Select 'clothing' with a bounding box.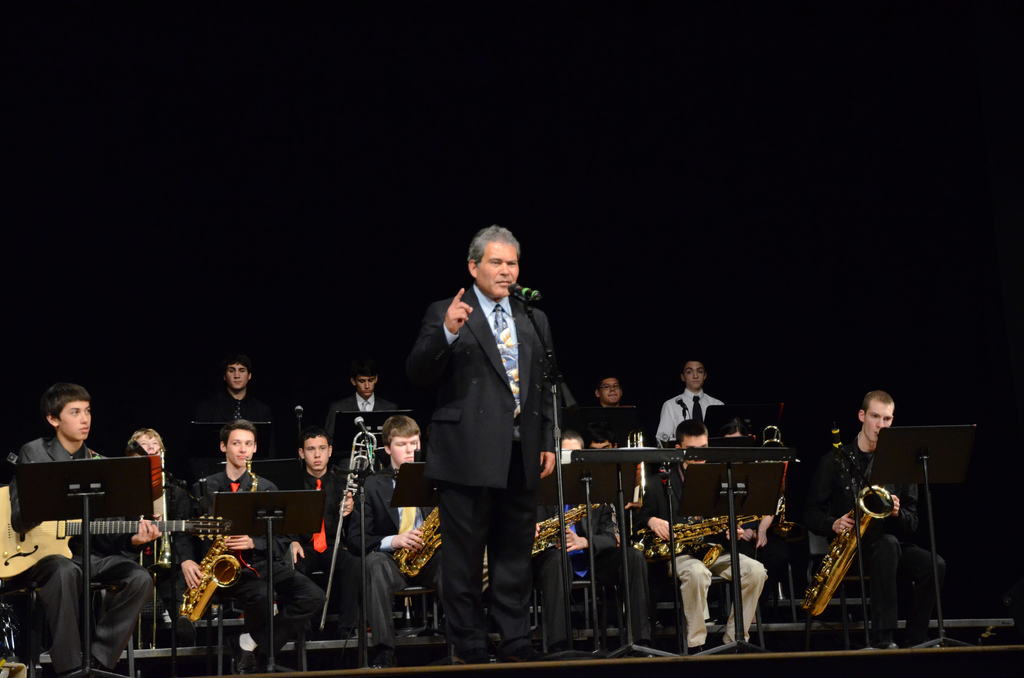
[left=387, top=240, right=564, bottom=666].
